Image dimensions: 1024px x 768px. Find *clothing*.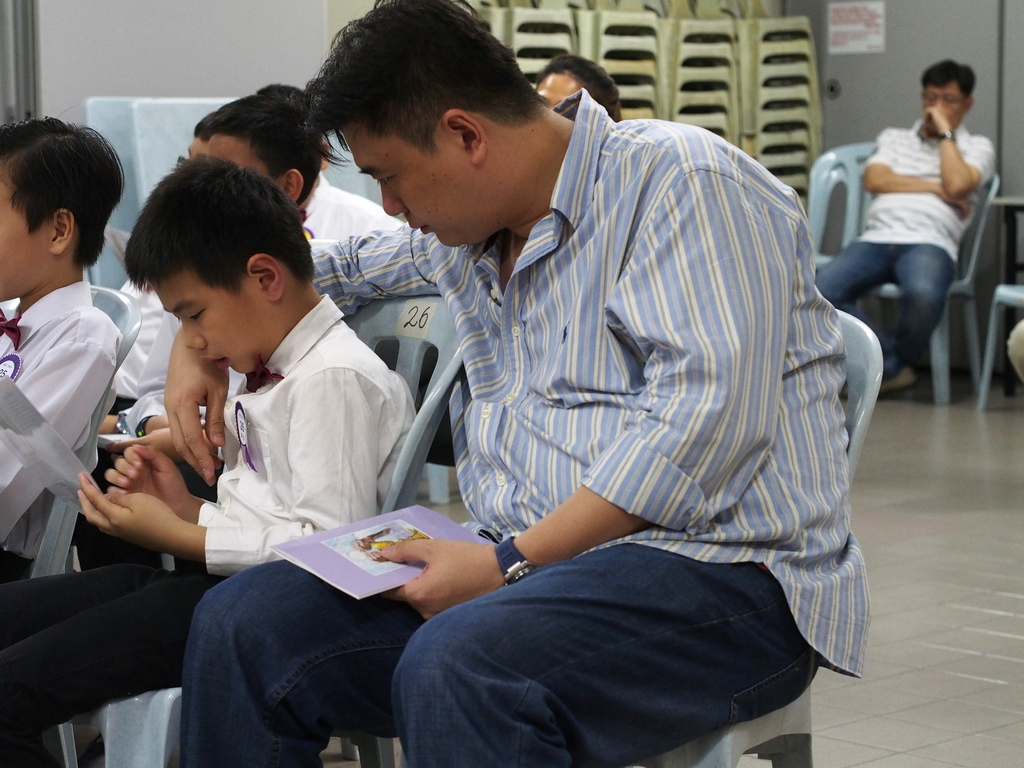
(x1=179, y1=89, x2=874, y2=767).
